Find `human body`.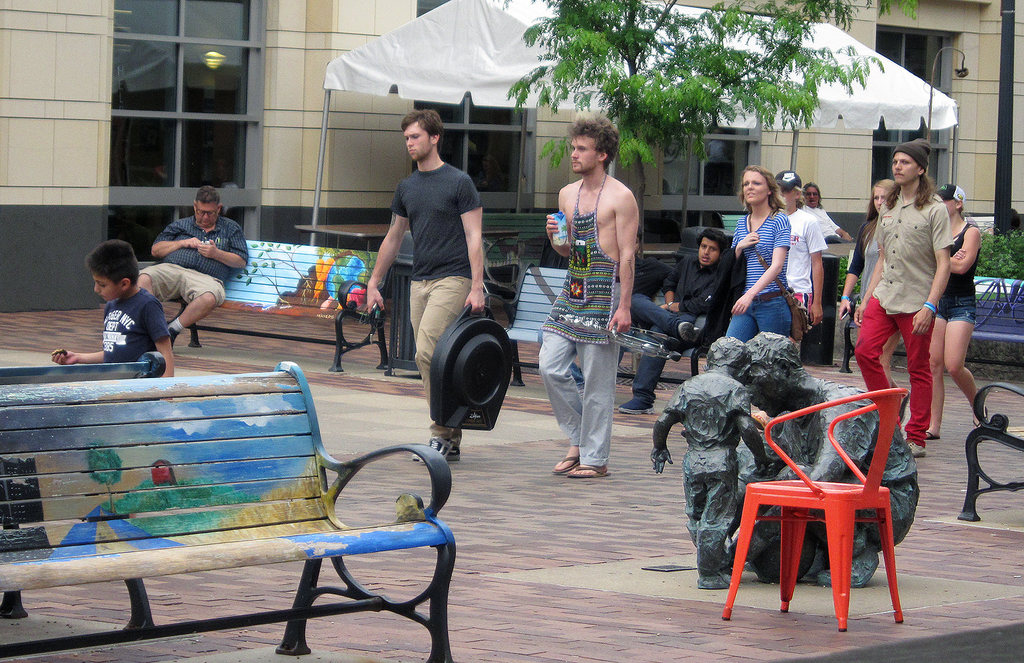
(x1=851, y1=189, x2=951, y2=461).
